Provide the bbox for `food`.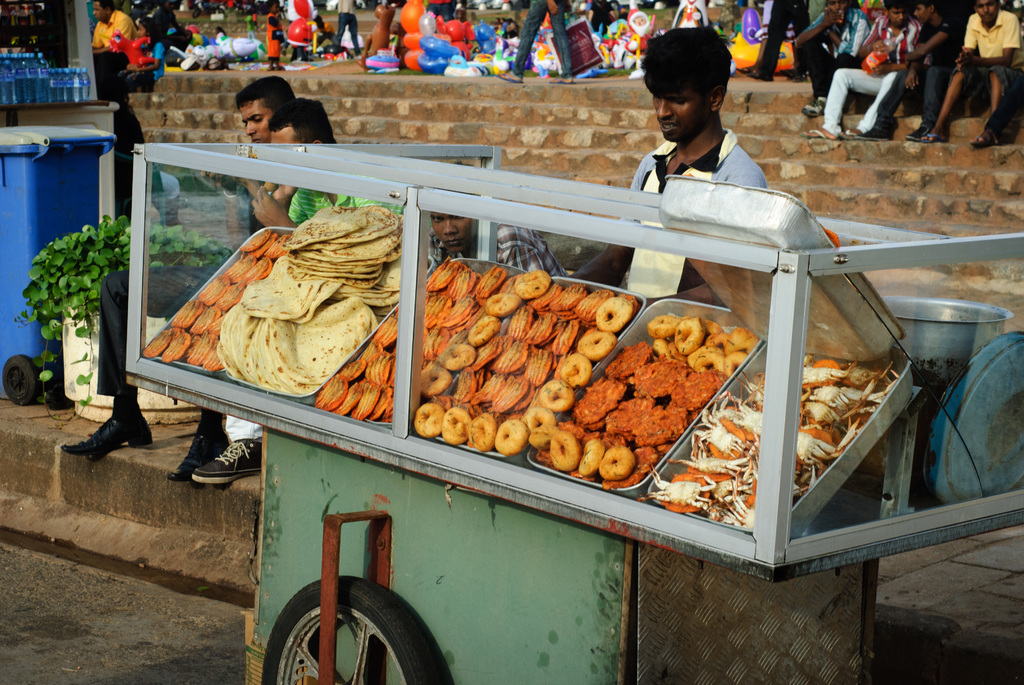
{"x1": 467, "y1": 313, "x2": 502, "y2": 348}.
